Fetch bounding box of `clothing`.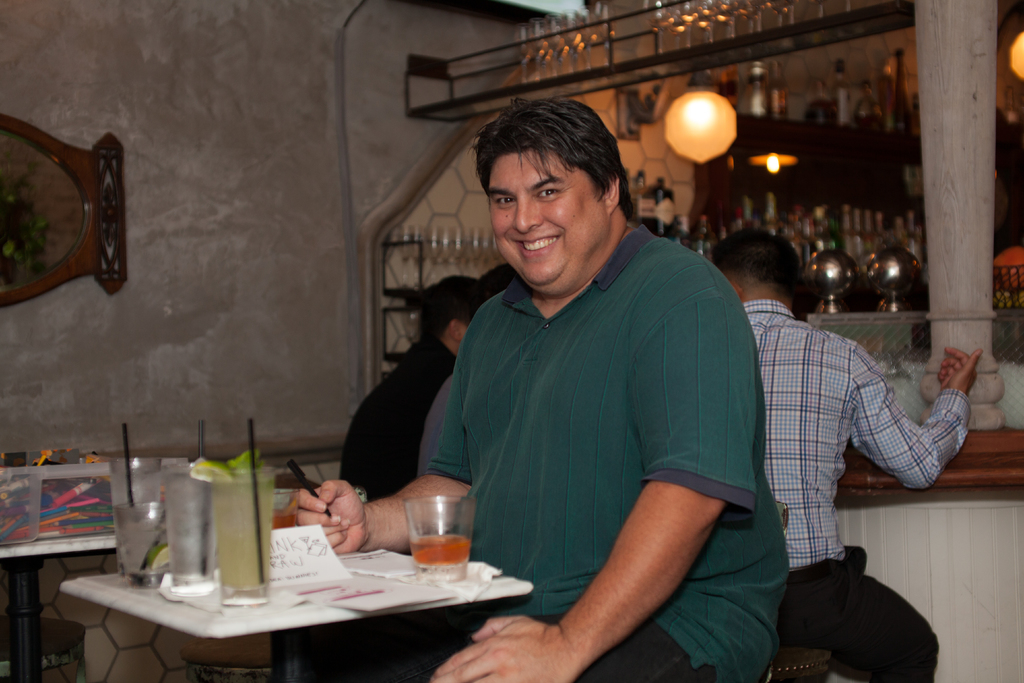
Bbox: [334,339,459,511].
